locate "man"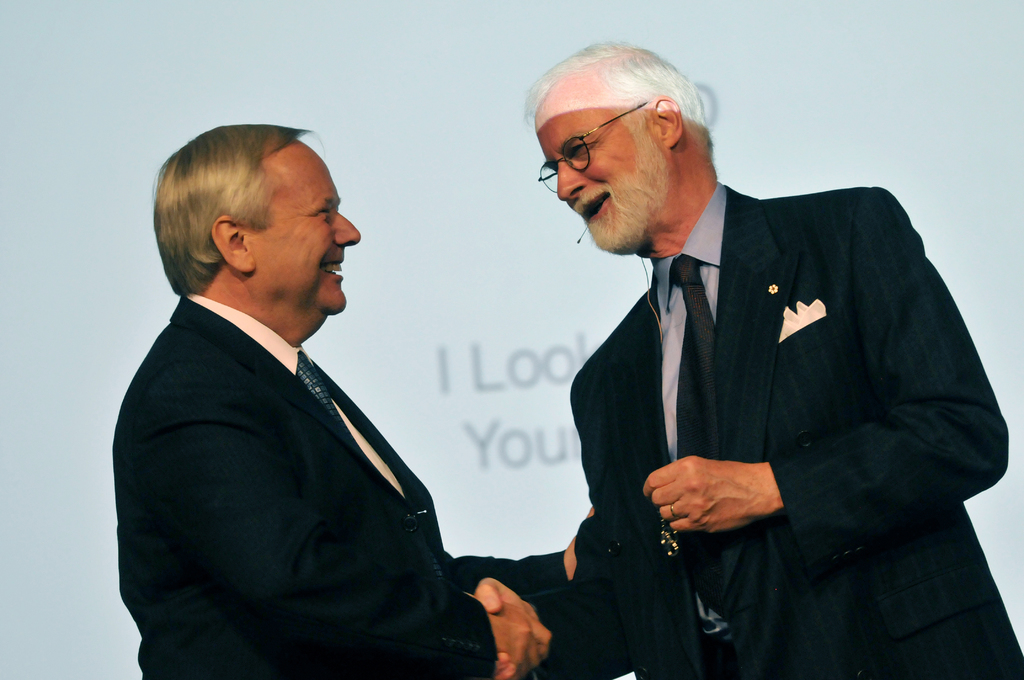
<region>475, 39, 1023, 679</region>
